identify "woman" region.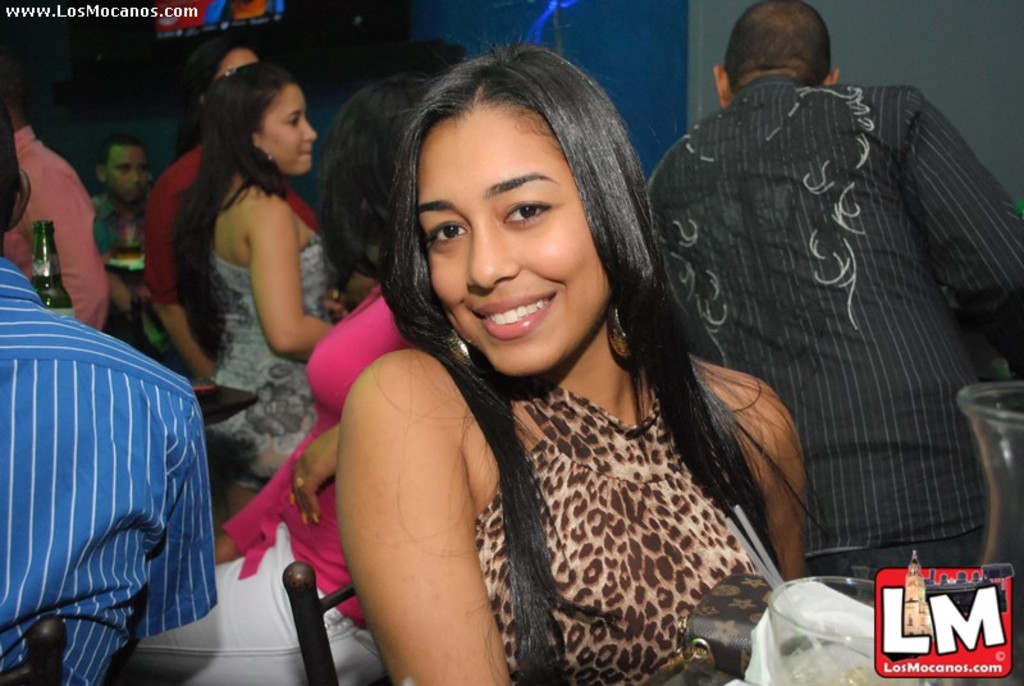
Region: bbox=[259, 52, 829, 672].
